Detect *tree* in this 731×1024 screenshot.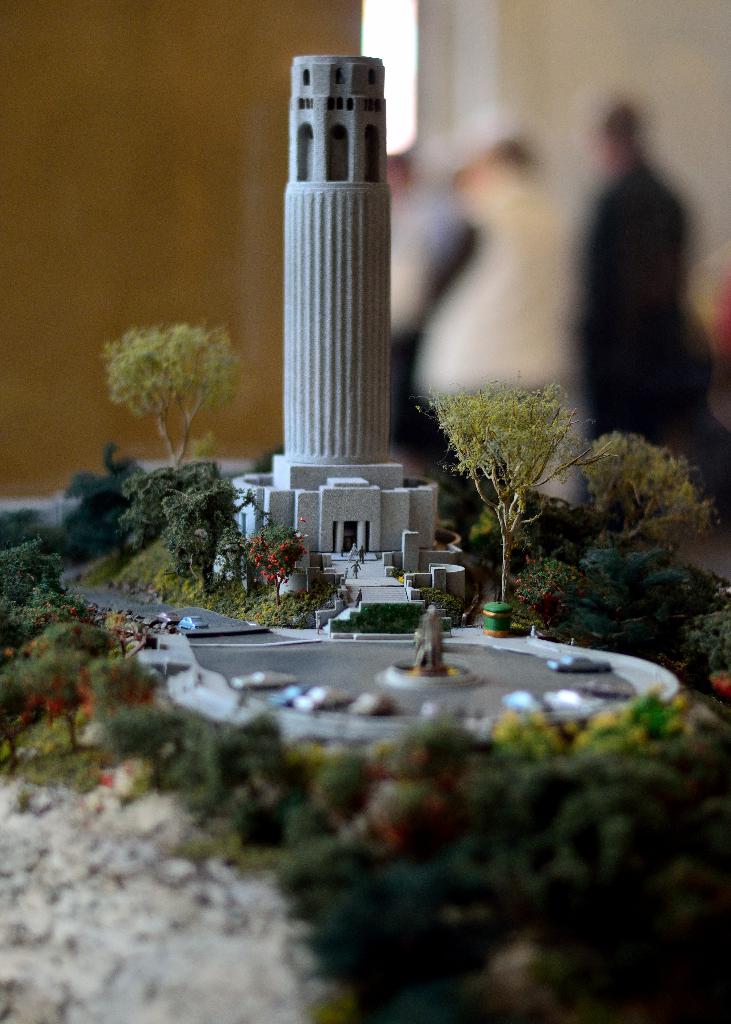
Detection: <region>116, 459, 234, 602</region>.
